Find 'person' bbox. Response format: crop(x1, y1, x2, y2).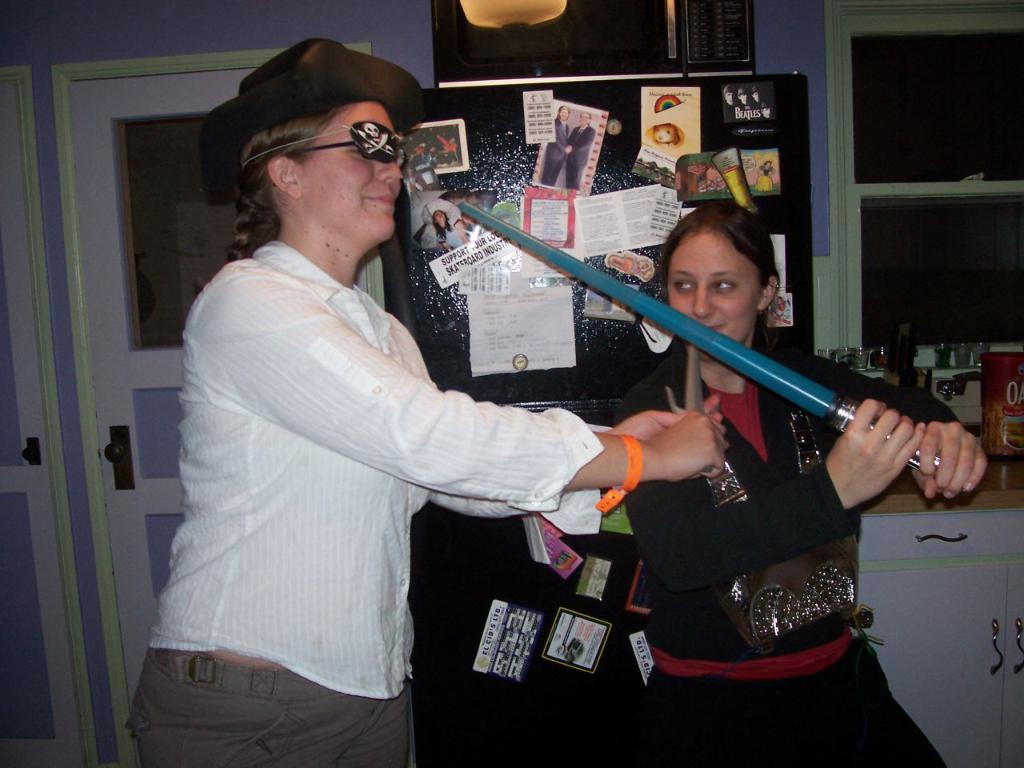
crop(562, 108, 596, 190).
